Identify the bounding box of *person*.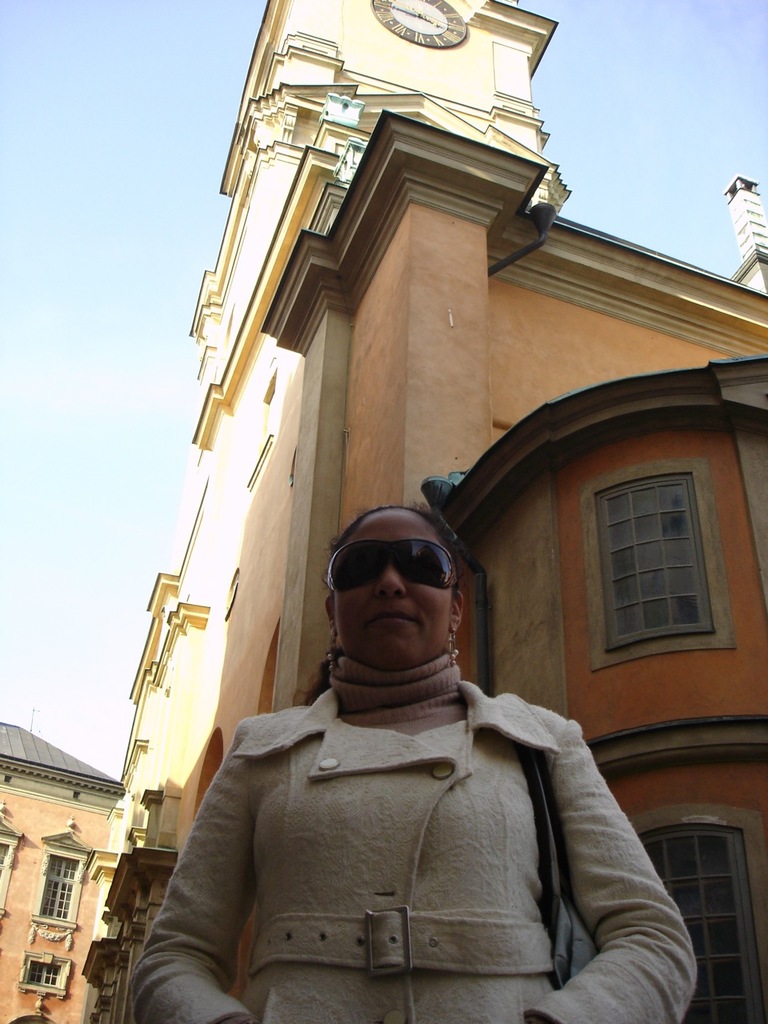
region(138, 473, 670, 1005).
